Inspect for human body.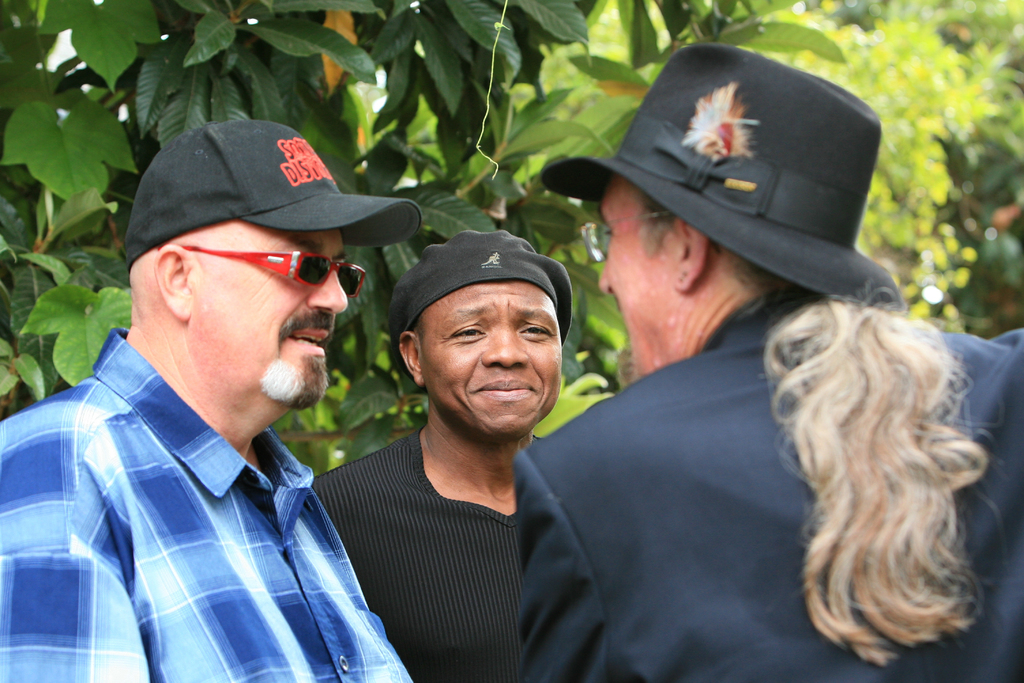
Inspection: crop(503, 42, 1023, 682).
